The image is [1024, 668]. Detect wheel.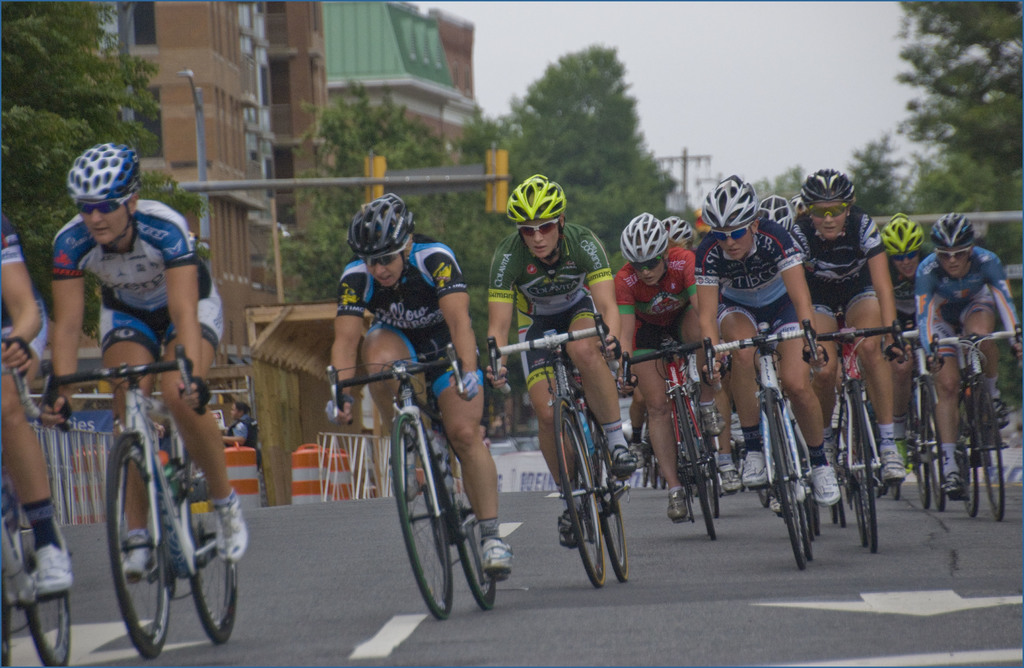
Detection: x1=813 y1=491 x2=820 y2=541.
